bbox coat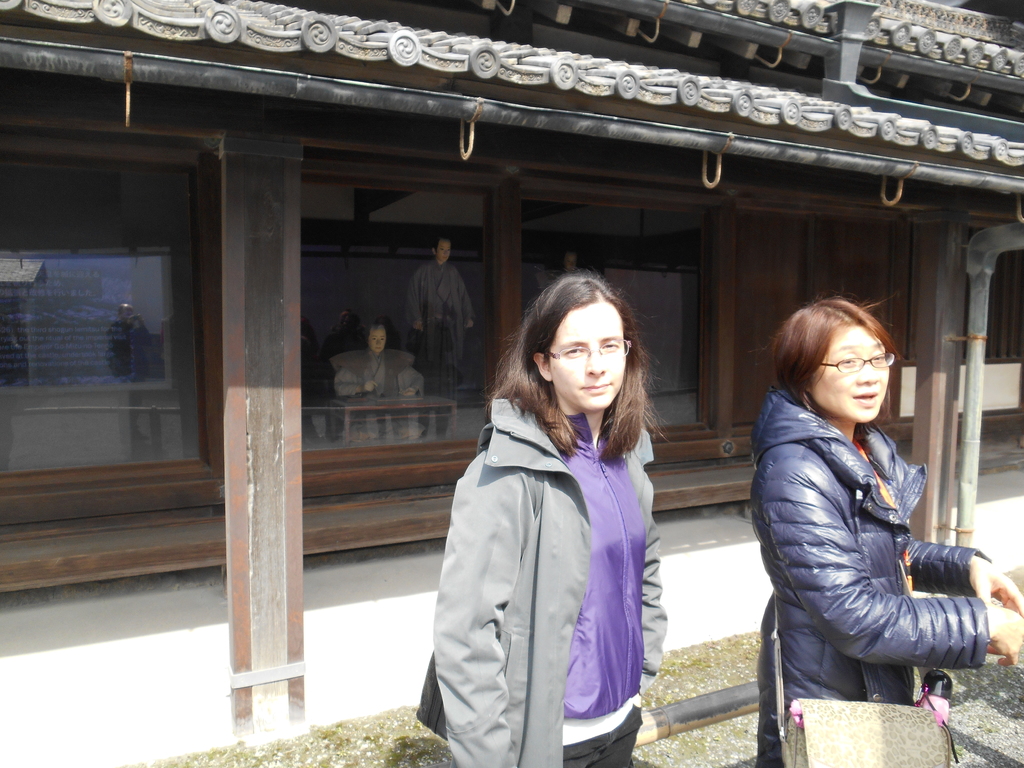
(434, 385, 669, 767)
